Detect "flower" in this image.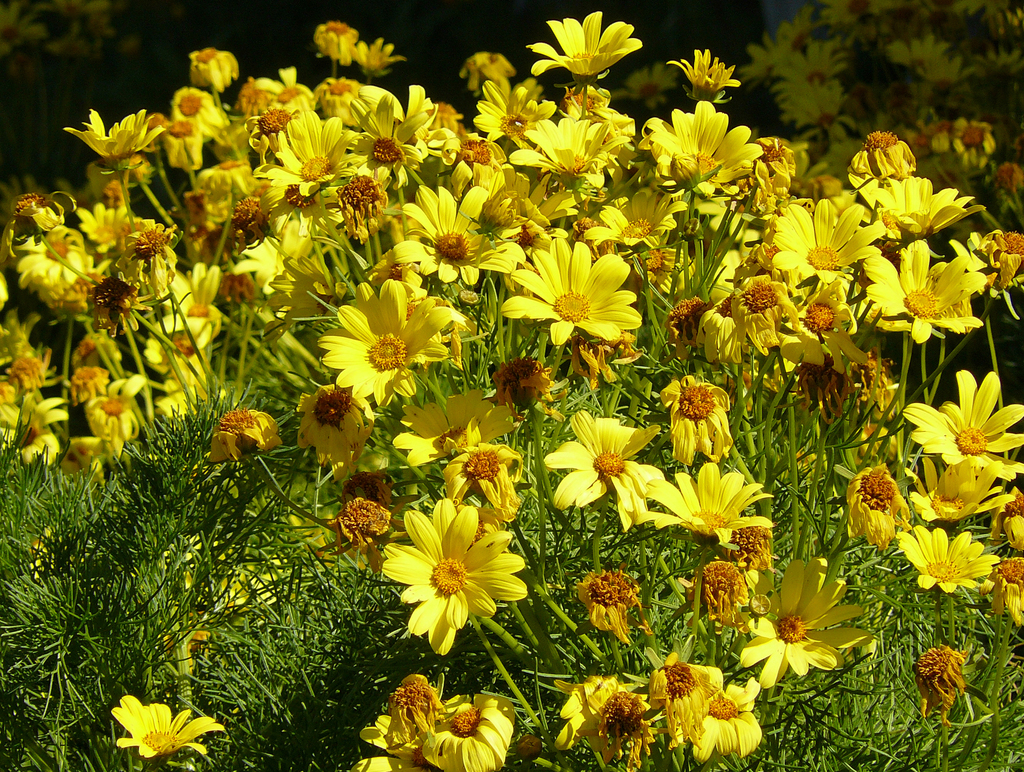
Detection: pyautogui.locateOnScreen(545, 414, 666, 532).
